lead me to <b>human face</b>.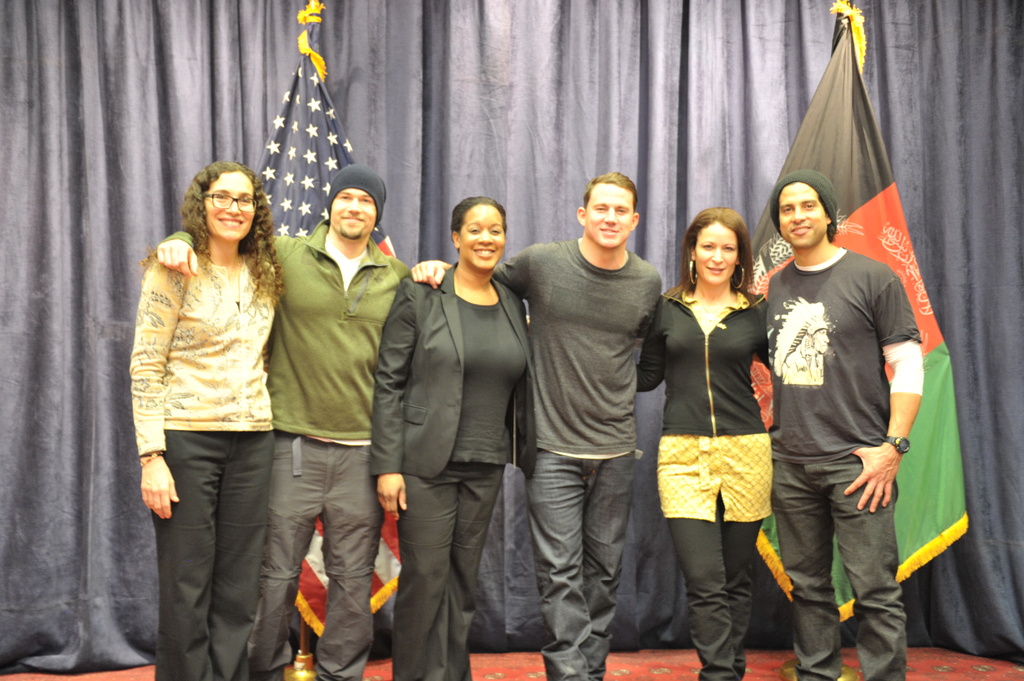
Lead to l=206, t=170, r=255, b=241.
